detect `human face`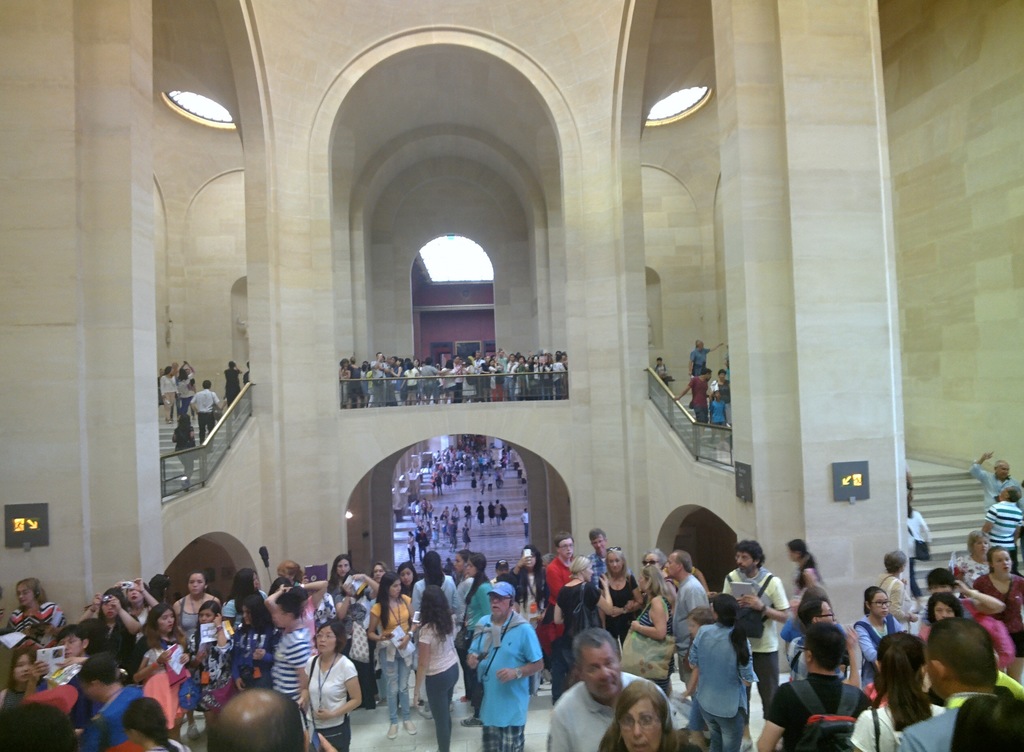
crop(580, 643, 620, 694)
